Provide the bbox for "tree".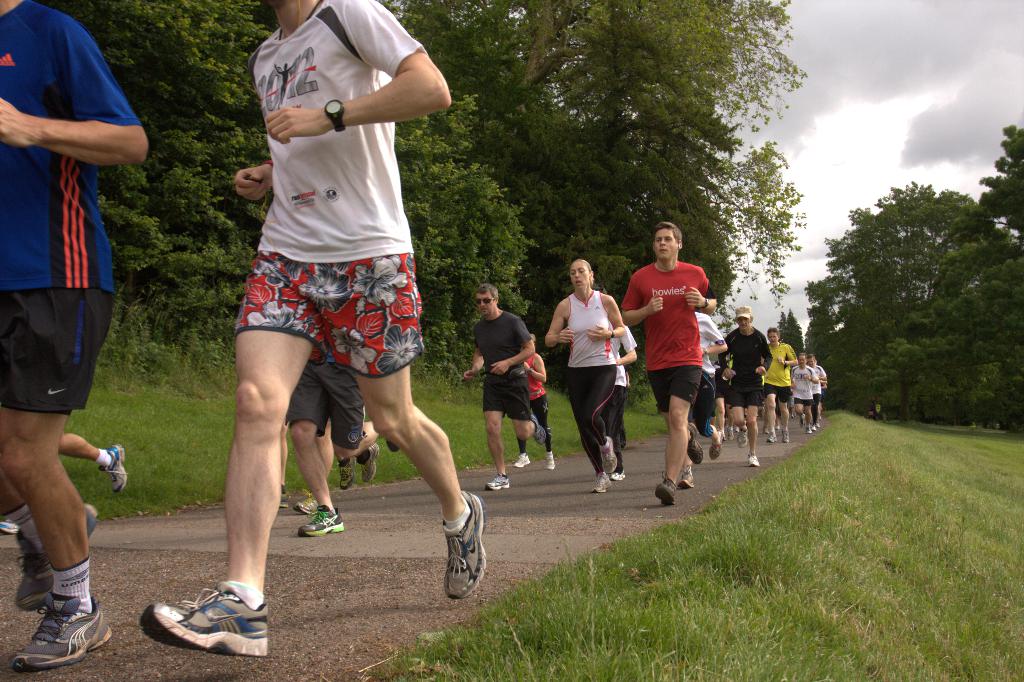
[x1=804, y1=177, x2=1021, y2=429].
